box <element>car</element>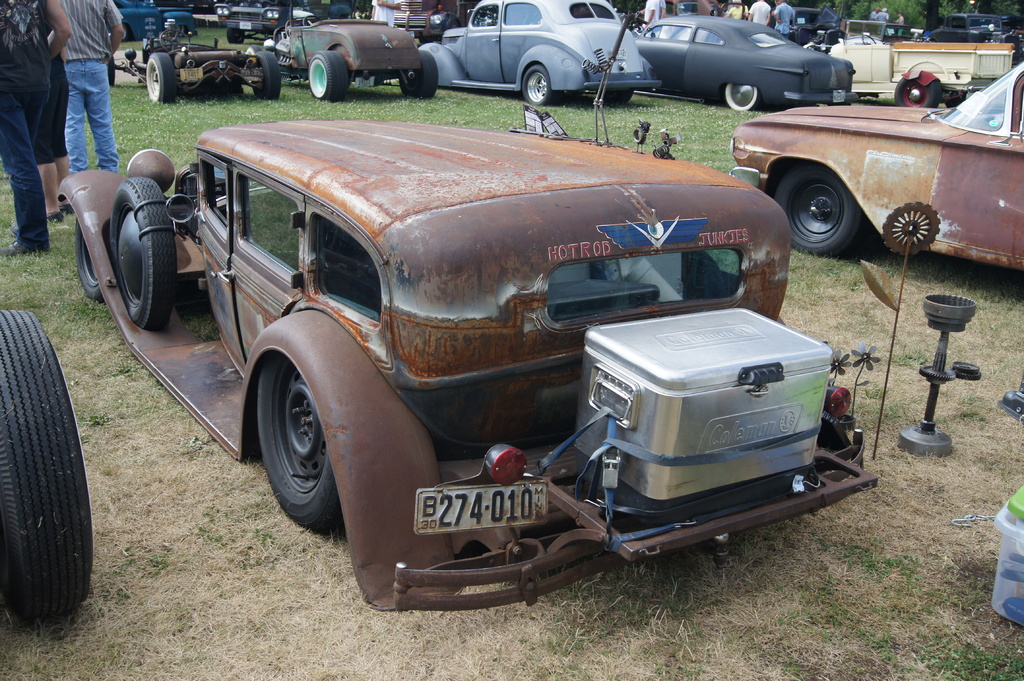
<bbox>0, 316, 98, 623</bbox>
